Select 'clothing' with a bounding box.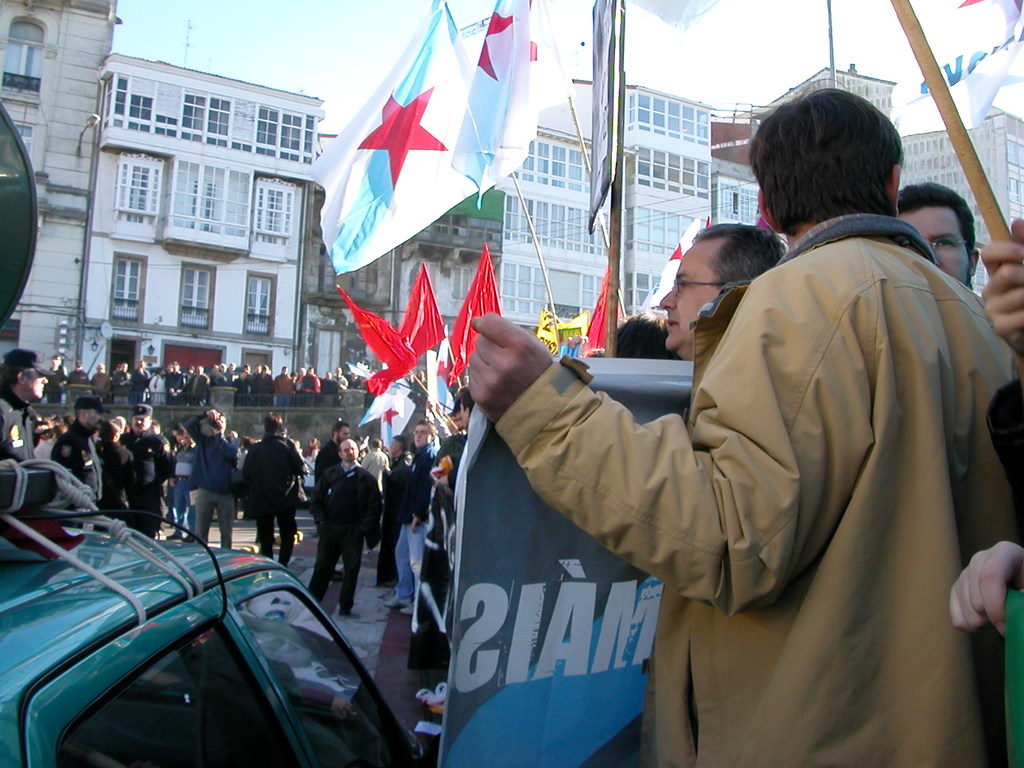
BBox(310, 456, 375, 628).
